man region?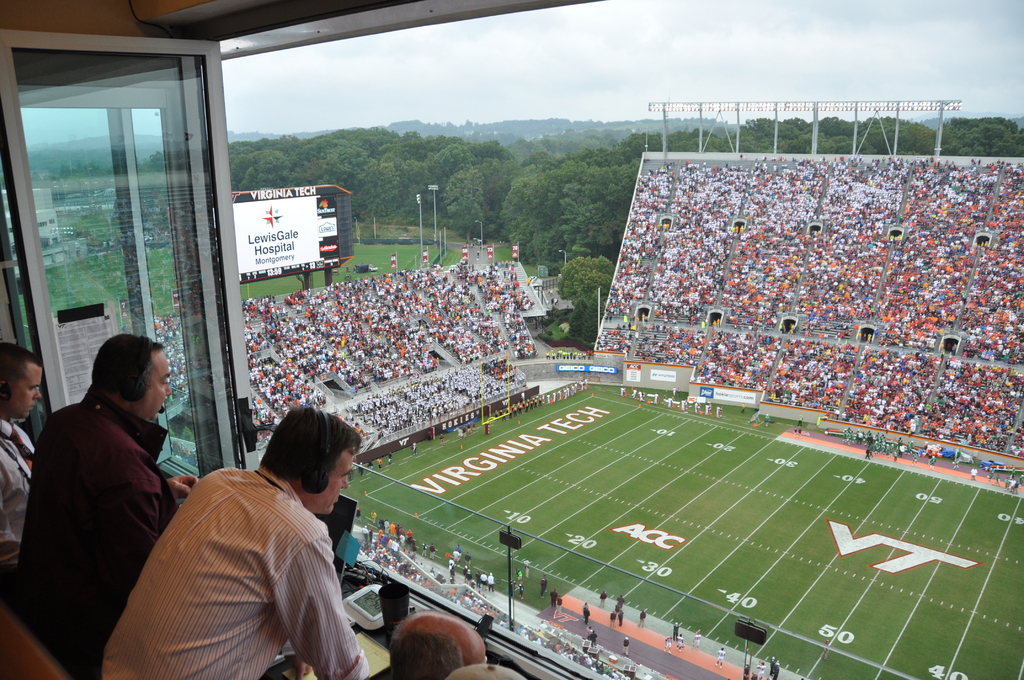
22:312:232:658
